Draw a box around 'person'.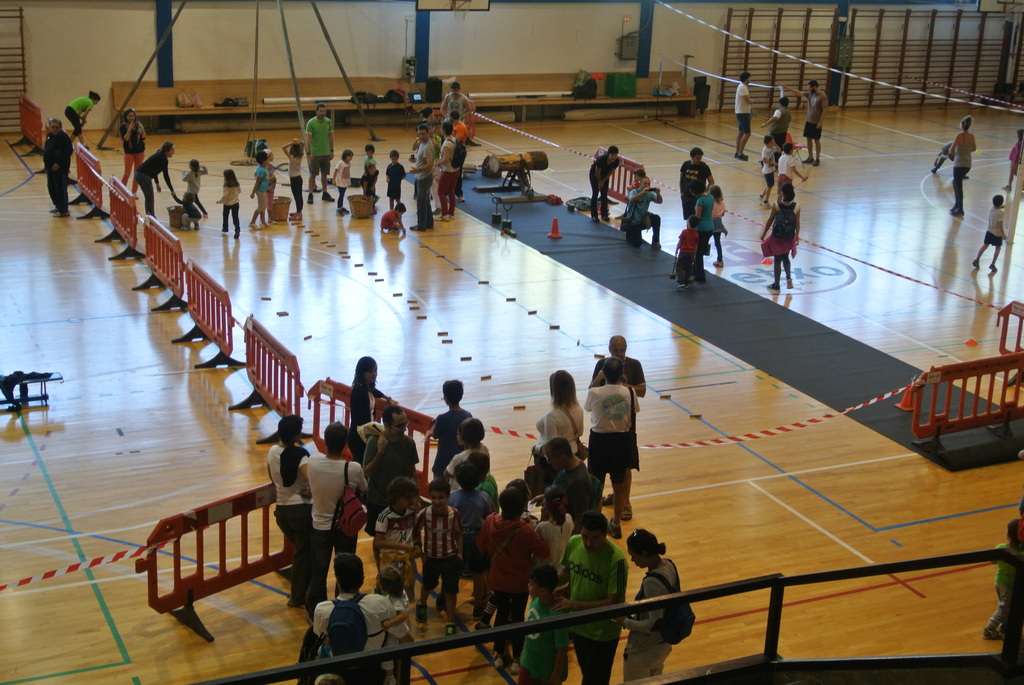
760 180 796 290.
